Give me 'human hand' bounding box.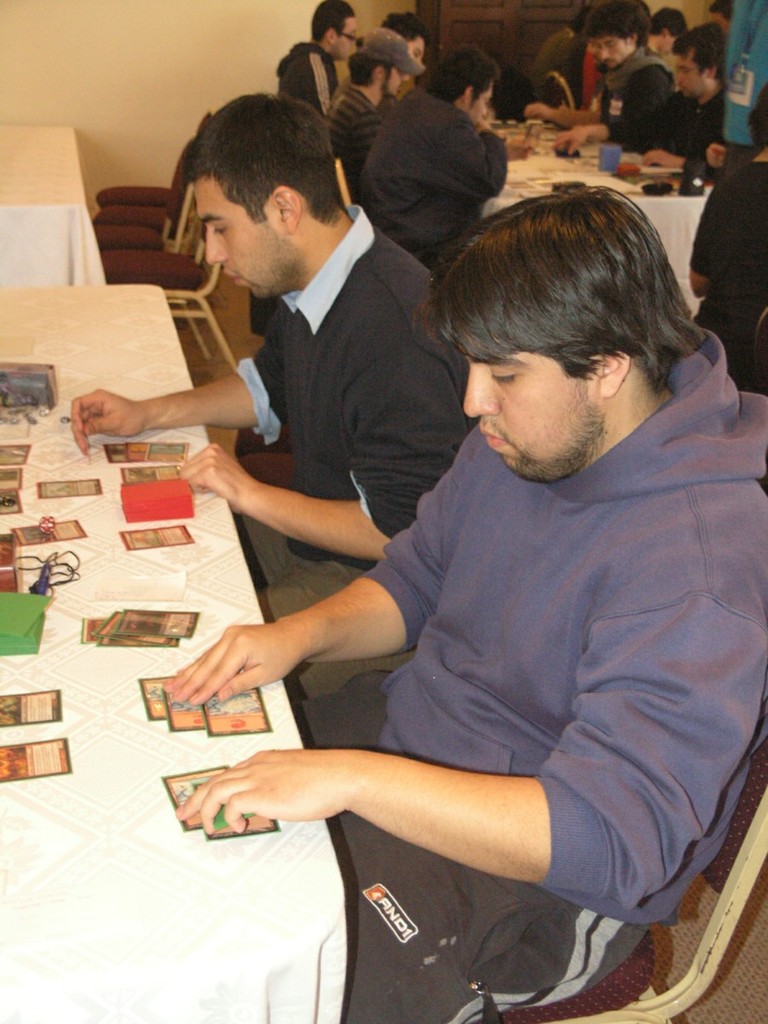
473,122,494,133.
